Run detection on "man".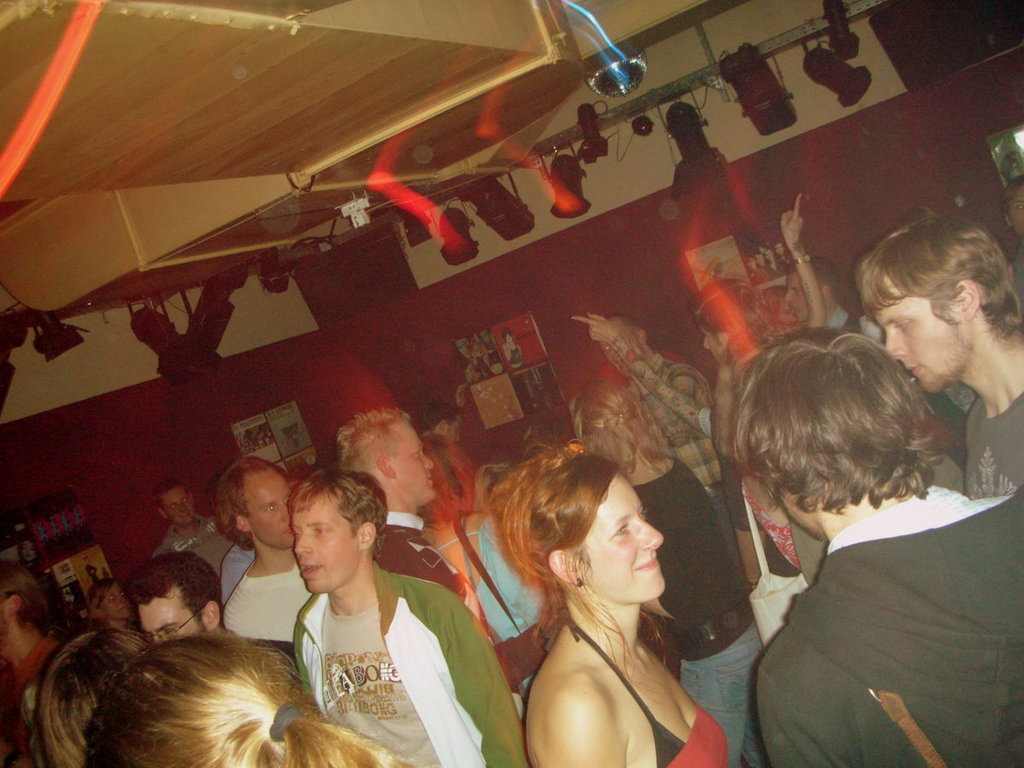
Result: x1=288, y1=468, x2=535, y2=767.
